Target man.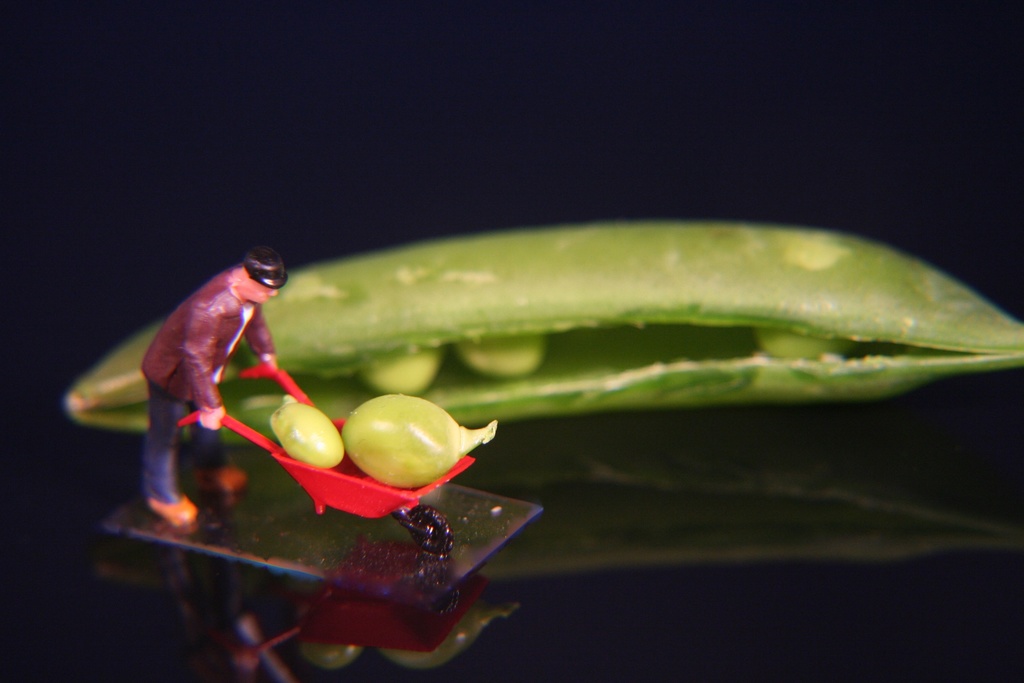
Target region: [left=148, top=249, right=295, bottom=532].
